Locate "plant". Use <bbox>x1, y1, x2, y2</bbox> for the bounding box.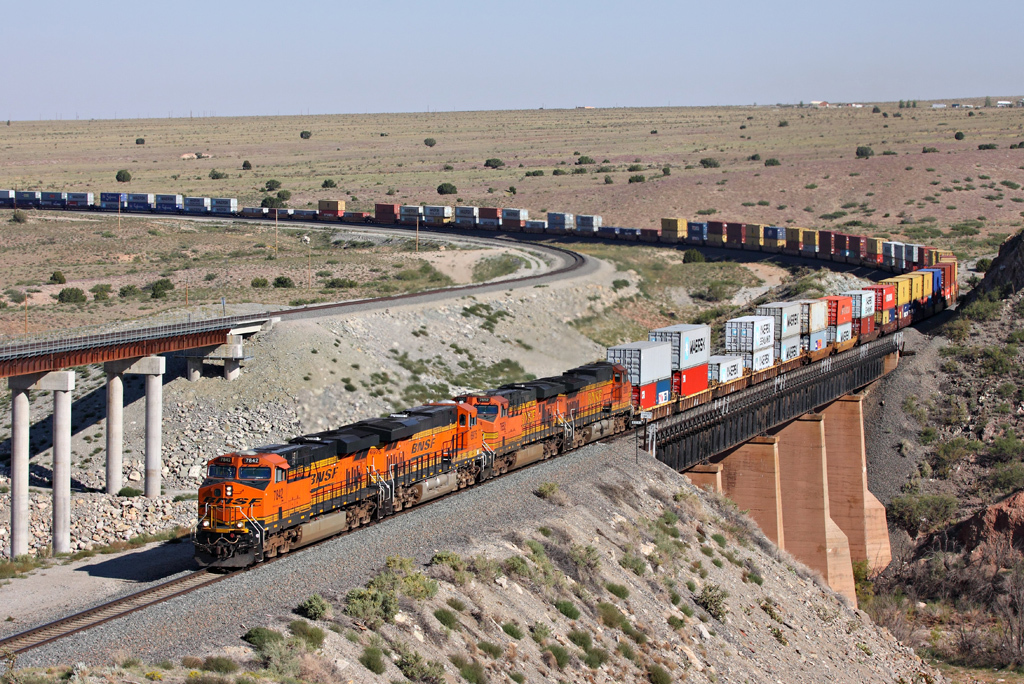
<bbox>118, 484, 147, 496</bbox>.
